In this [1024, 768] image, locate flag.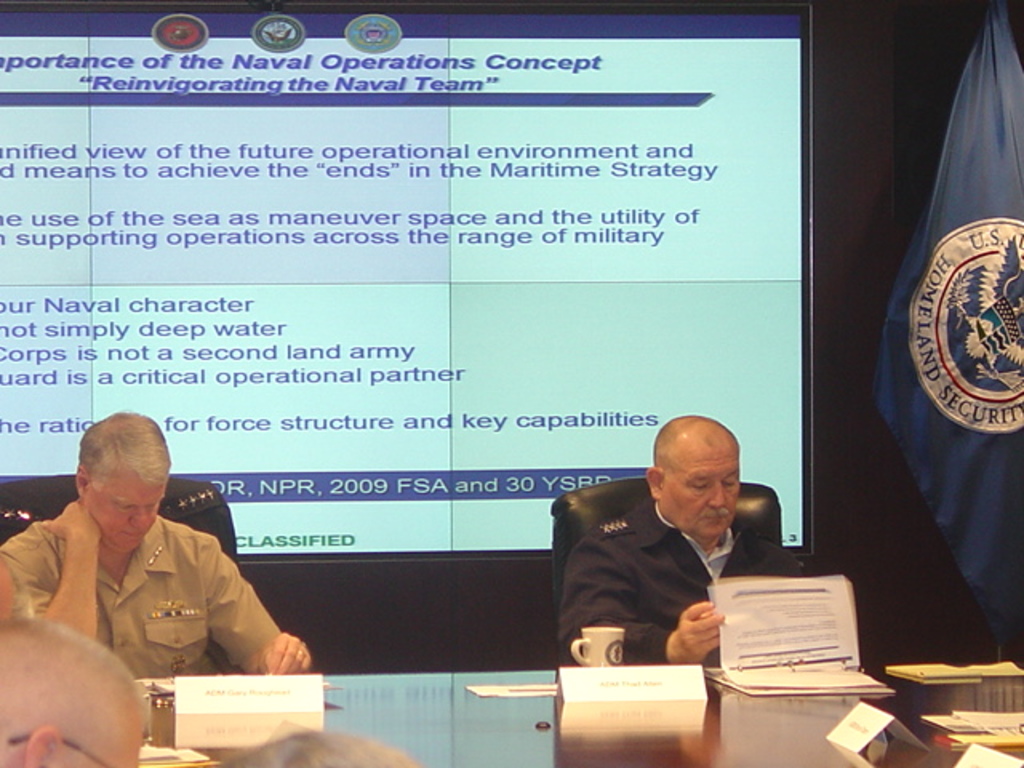
Bounding box: 843,2,1022,685.
